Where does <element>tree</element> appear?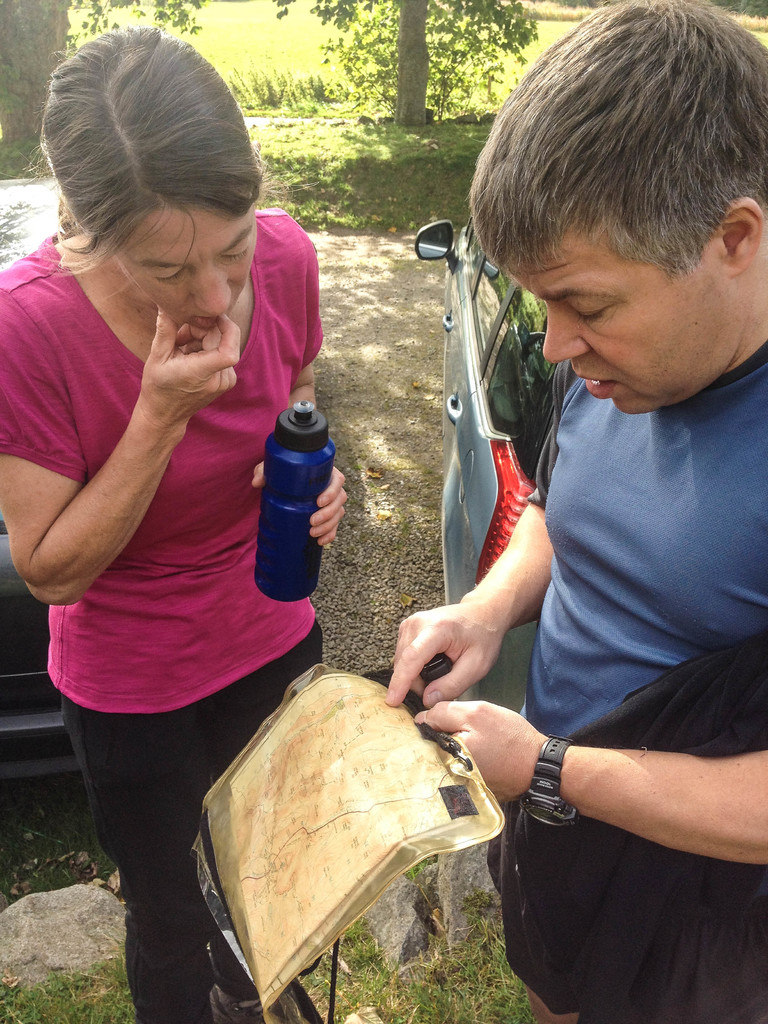
Appears at select_region(265, 0, 541, 130).
